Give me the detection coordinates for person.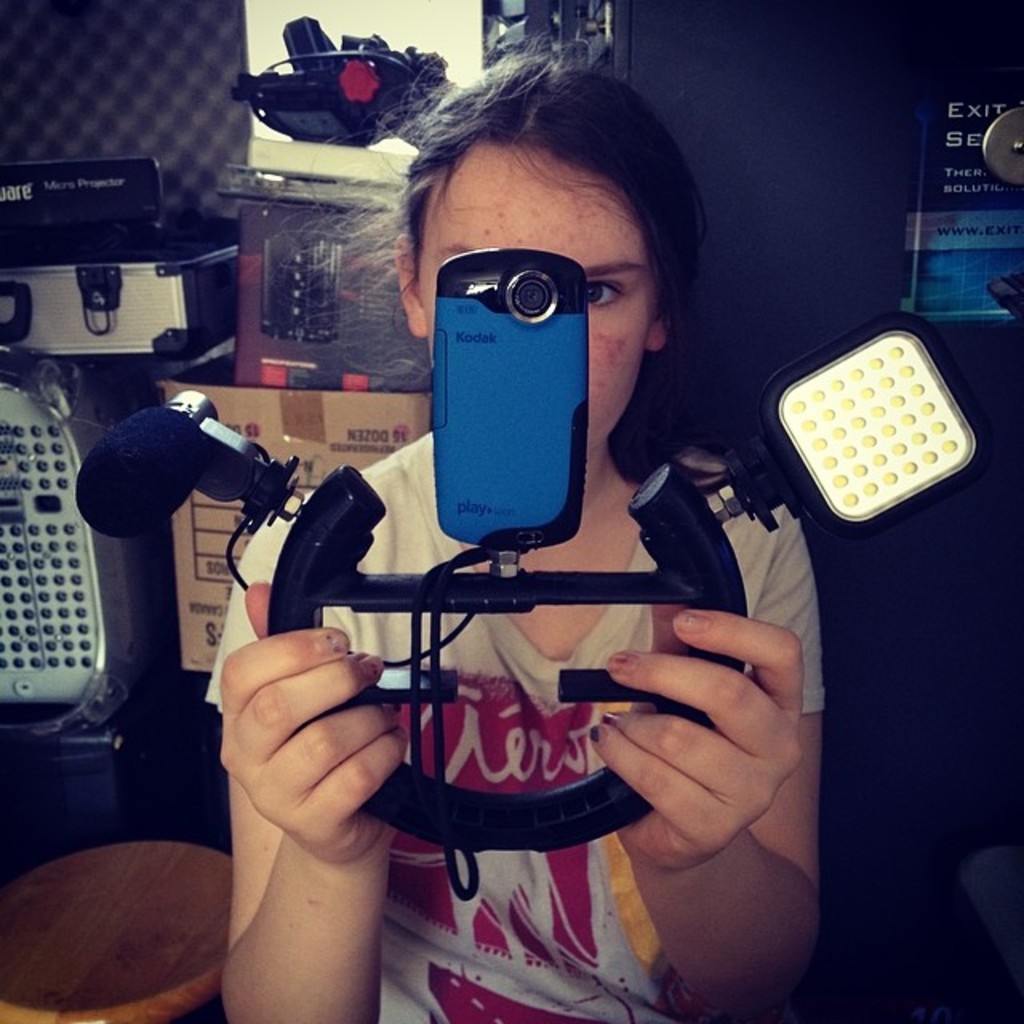
pyautogui.locateOnScreen(174, 122, 834, 978).
